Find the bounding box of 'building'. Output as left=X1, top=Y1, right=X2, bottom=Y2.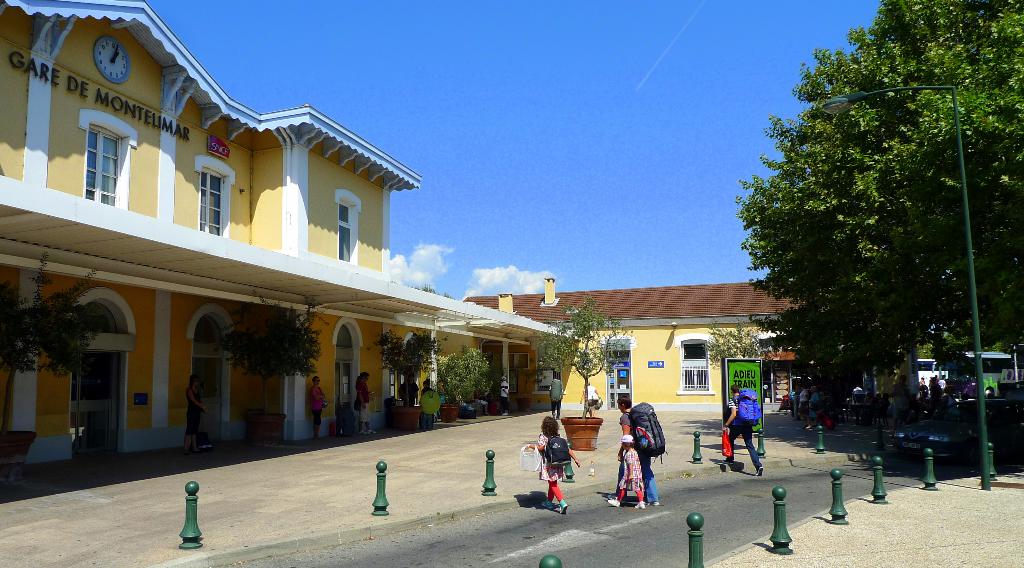
left=0, top=0, right=578, bottom=468.
